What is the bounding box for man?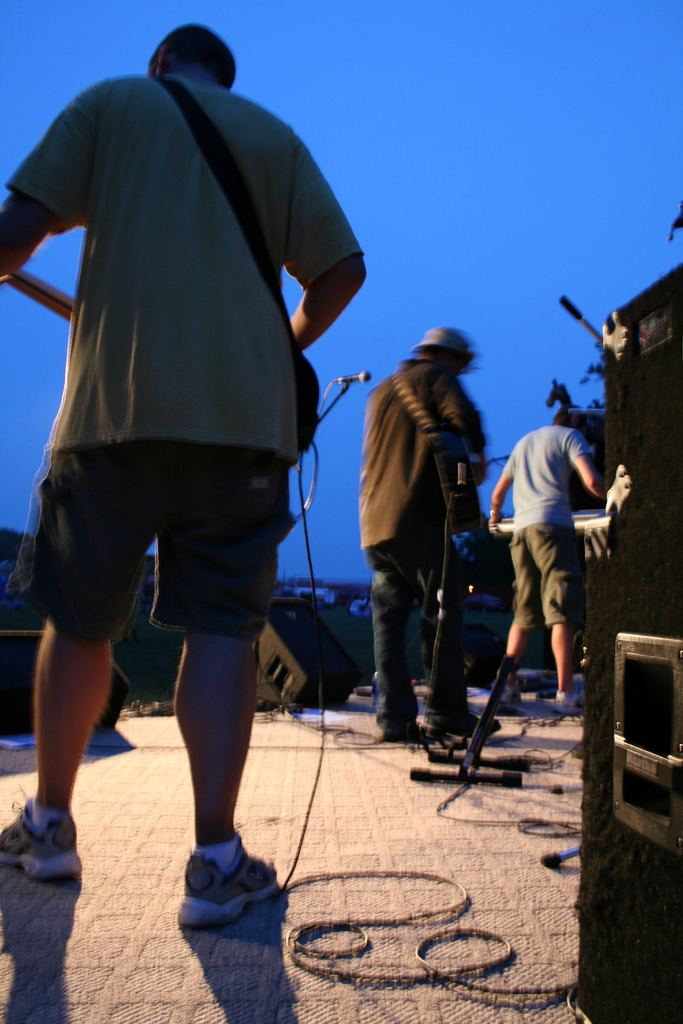
<bbox>358, 323, 493, 746</bbox>.
